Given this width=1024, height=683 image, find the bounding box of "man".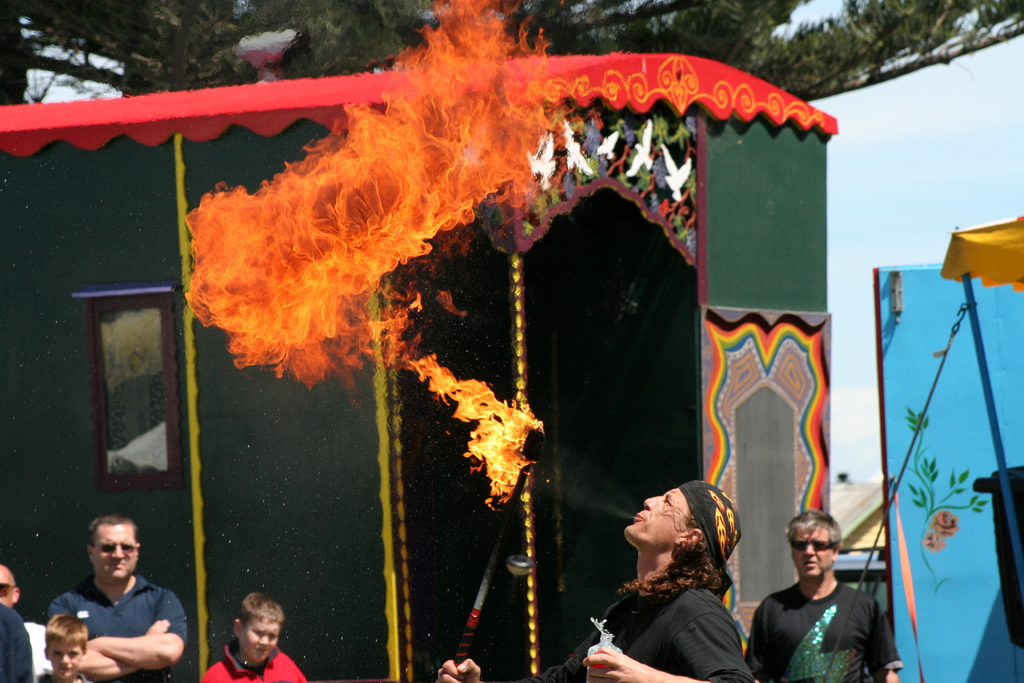
select_region(40, 525, 183, 677).
